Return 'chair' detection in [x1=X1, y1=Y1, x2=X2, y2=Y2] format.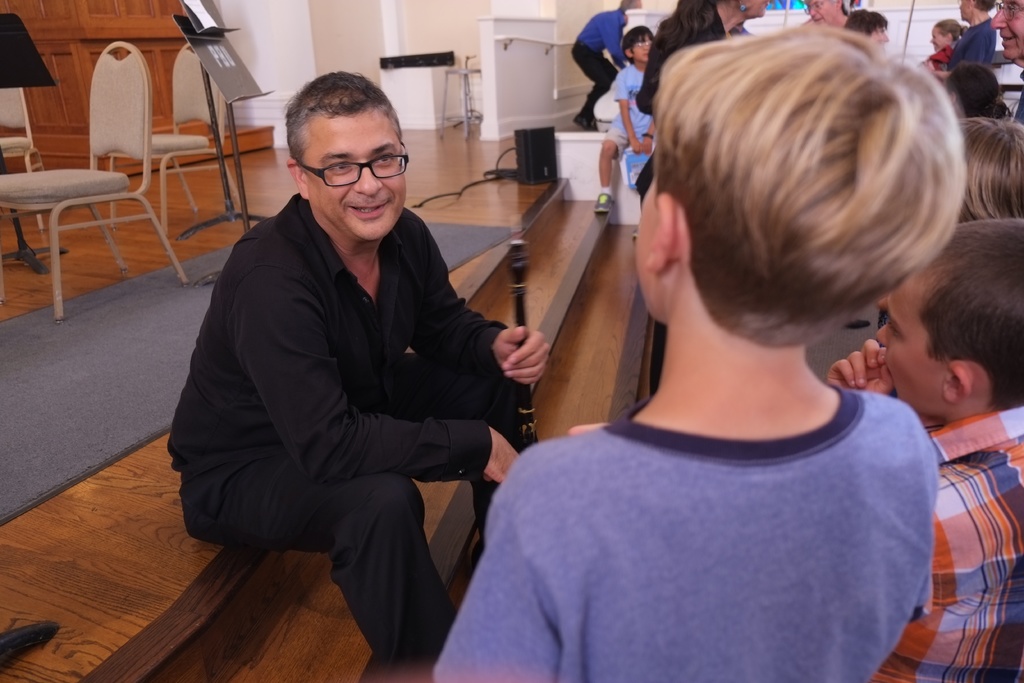
[x1=0, y1=90, x2=65, y2=245].
